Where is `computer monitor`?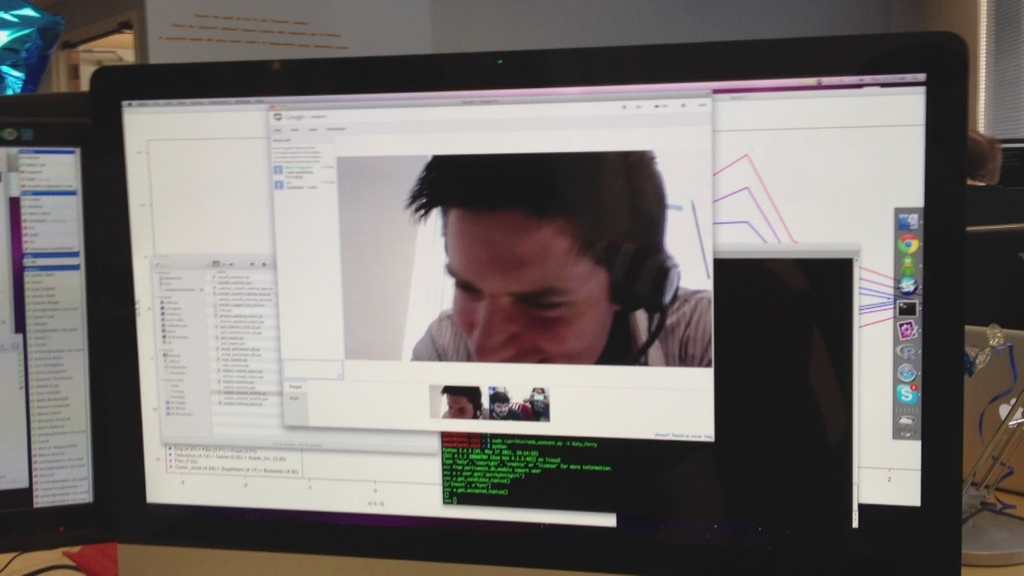
pyautogui.locateOnScreen(58, 54, 985, 575).
